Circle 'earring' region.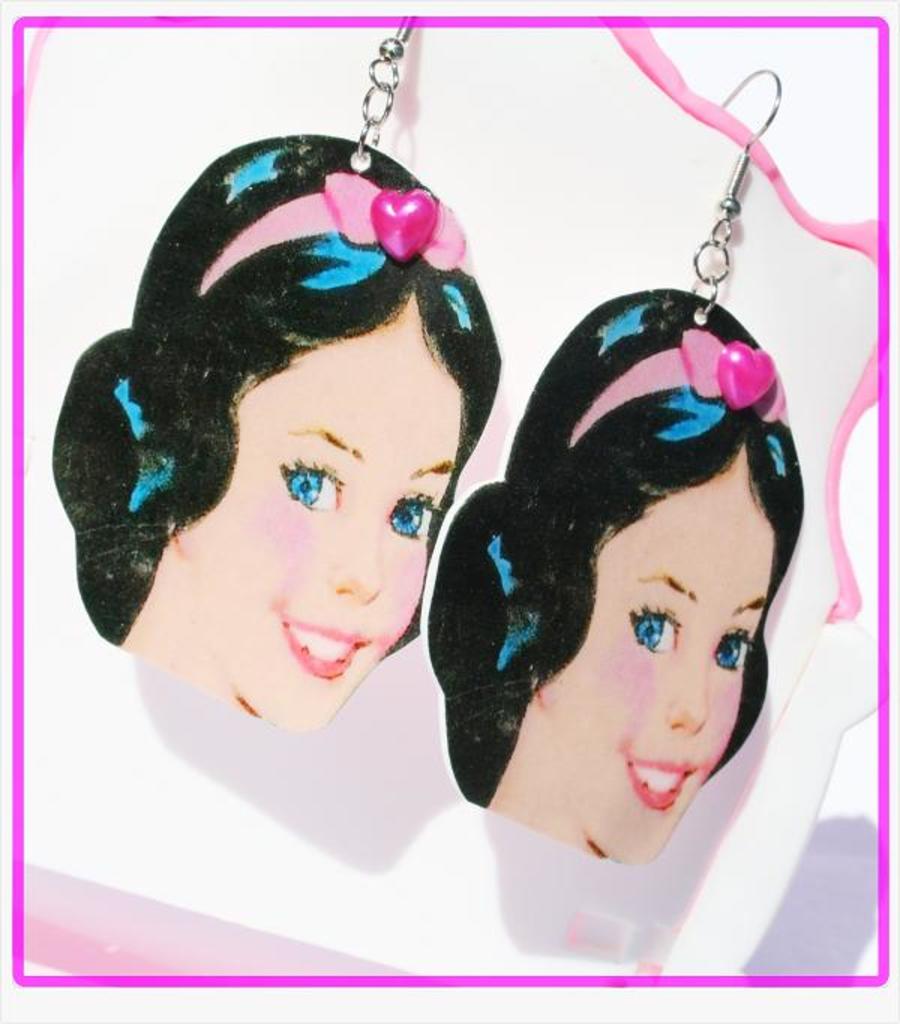
Region: <bbox>48, 10, 507, 738</bbox>.
